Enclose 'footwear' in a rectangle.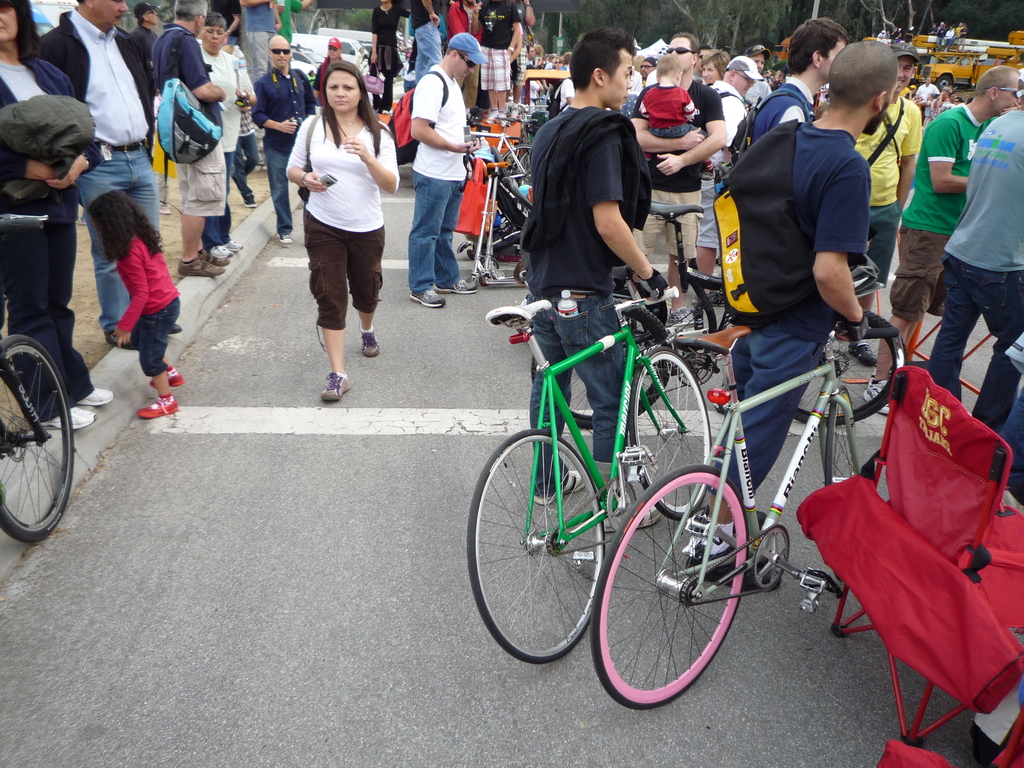
box(202, 249, 234, 266).
